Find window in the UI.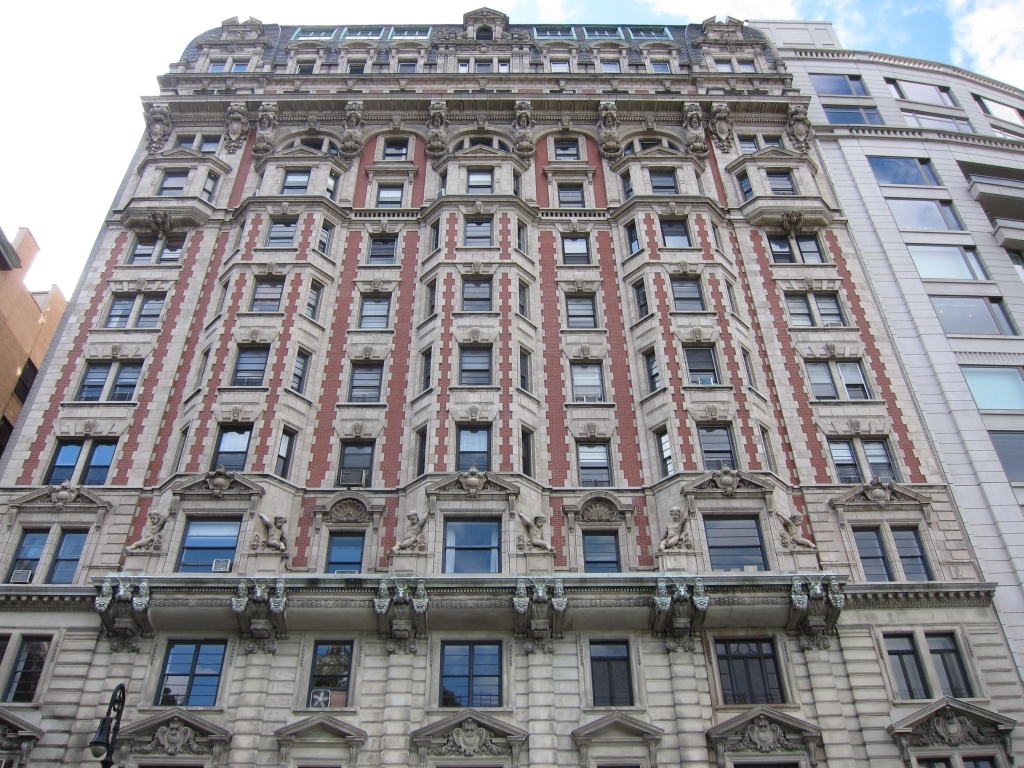
UI element at BBox(273, 429, 293, 476).
